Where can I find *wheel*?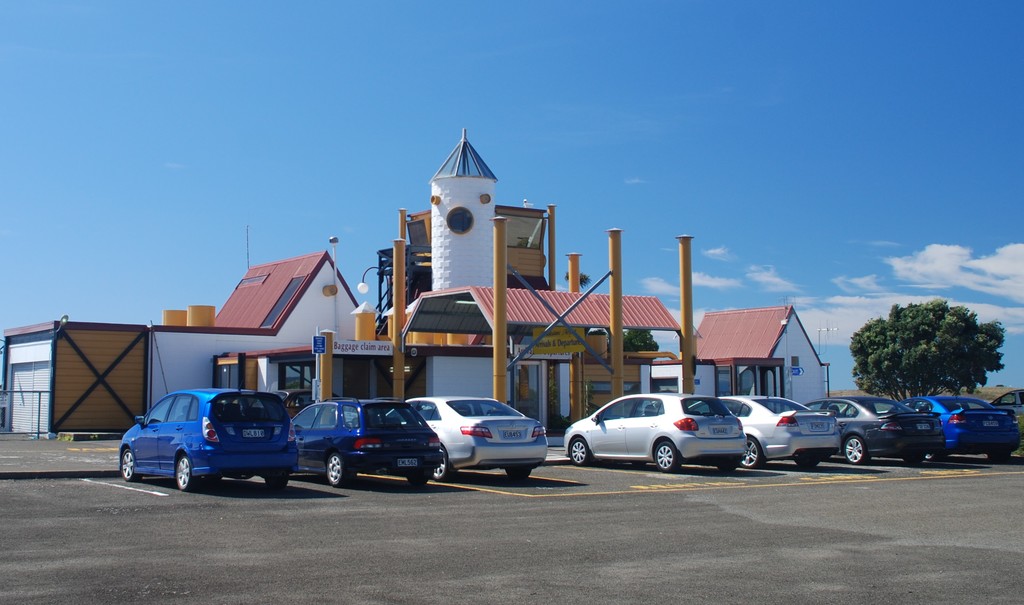
You can find it at l=432, t=444, r=452, b=480.
